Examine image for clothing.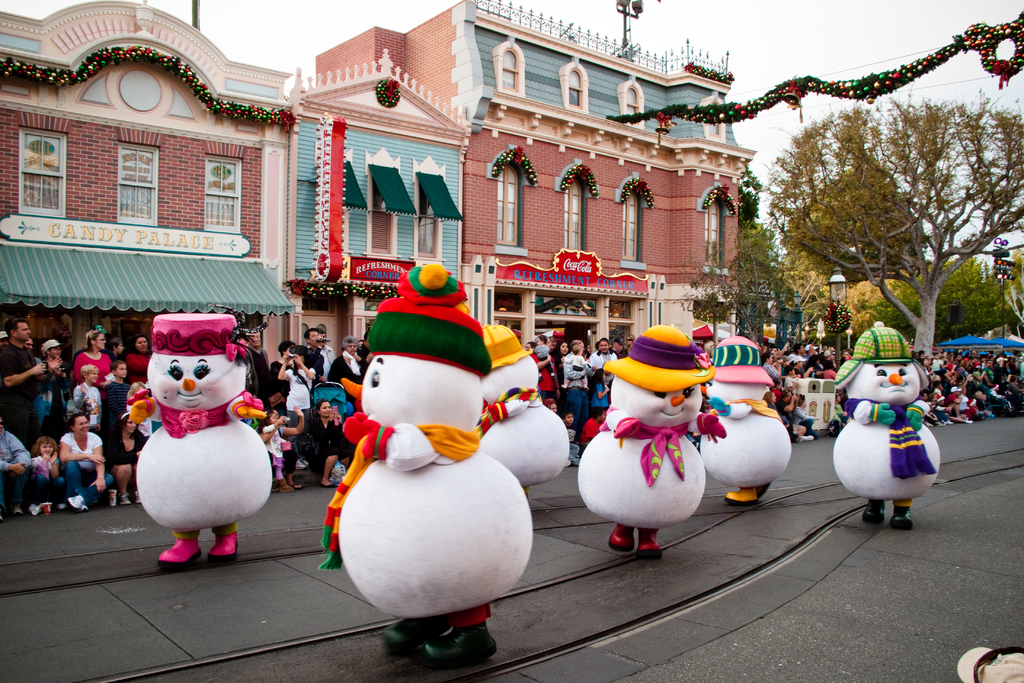
Examination result: (122, 352, 144, 392).
